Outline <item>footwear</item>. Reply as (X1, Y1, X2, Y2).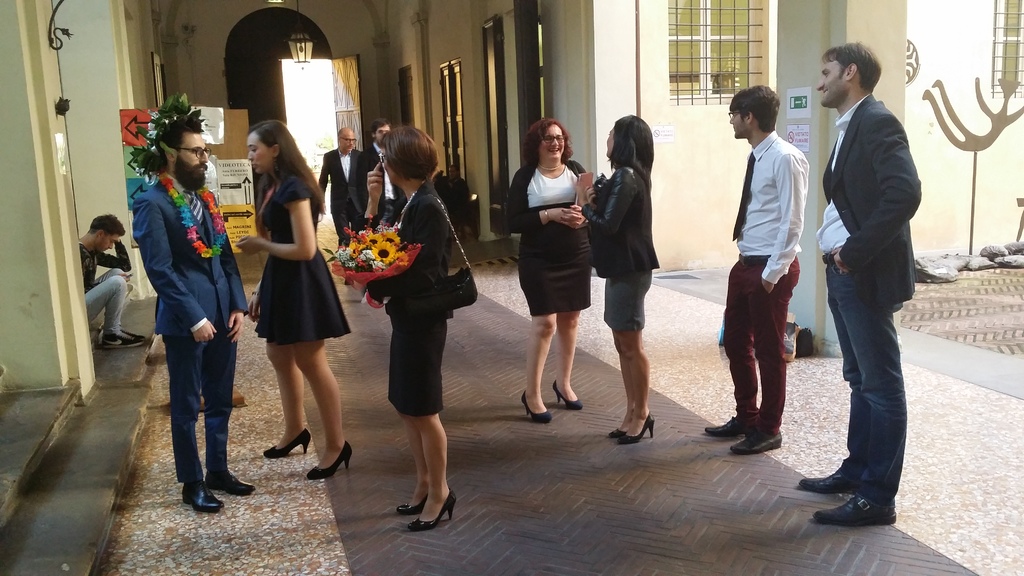
(520, 394, 548, 422).
